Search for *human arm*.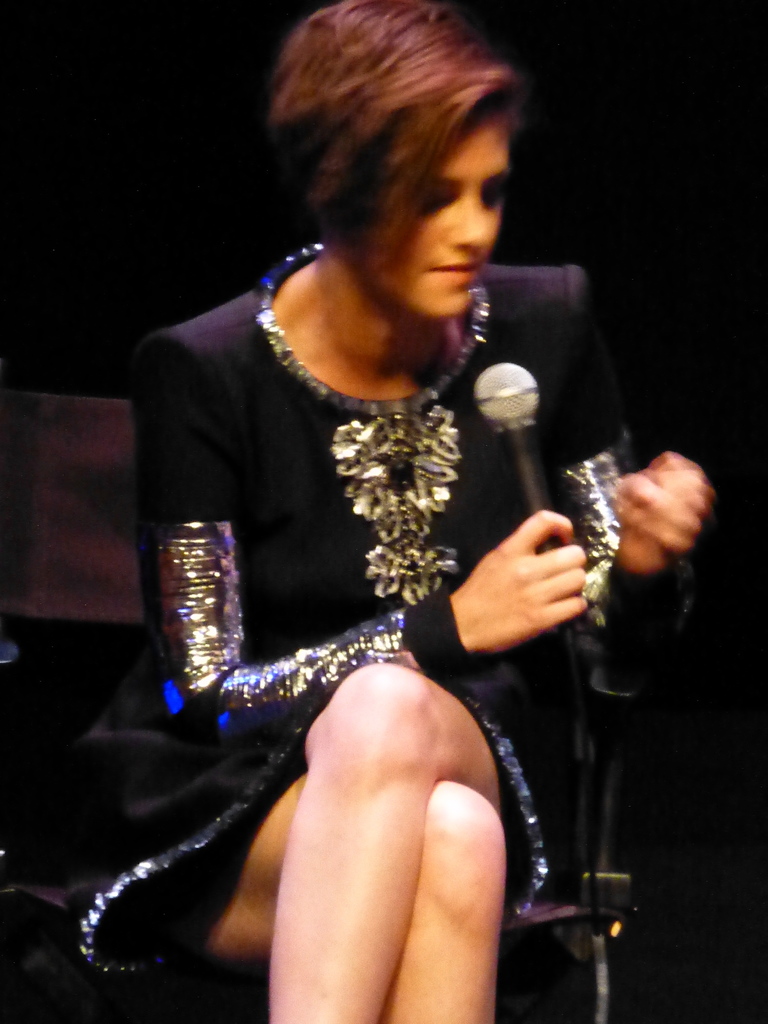
Found at crop(555, 256, 726, 733).
